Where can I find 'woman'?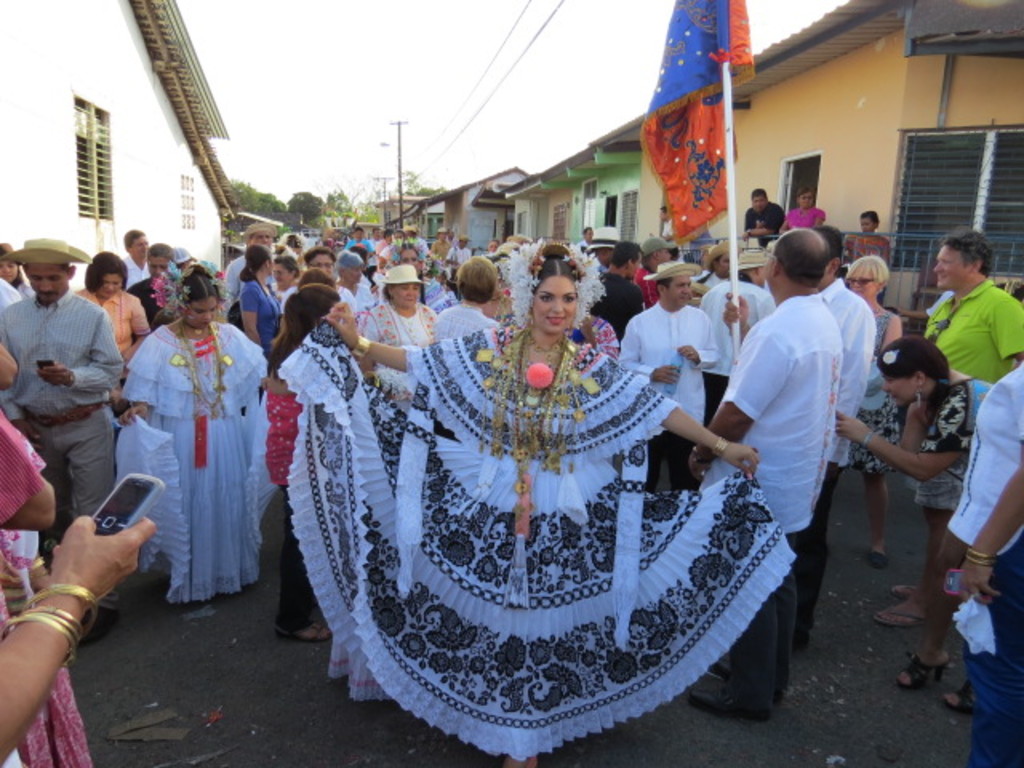
You can find it at rect(117, 262, 269, 606).
